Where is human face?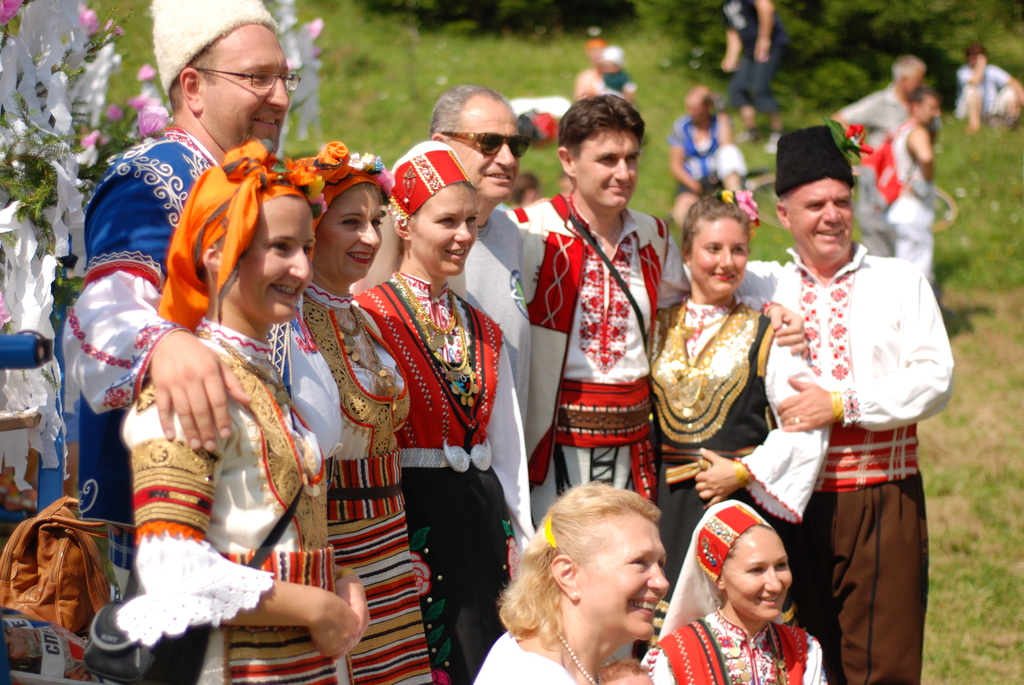
902:70:922:98.
